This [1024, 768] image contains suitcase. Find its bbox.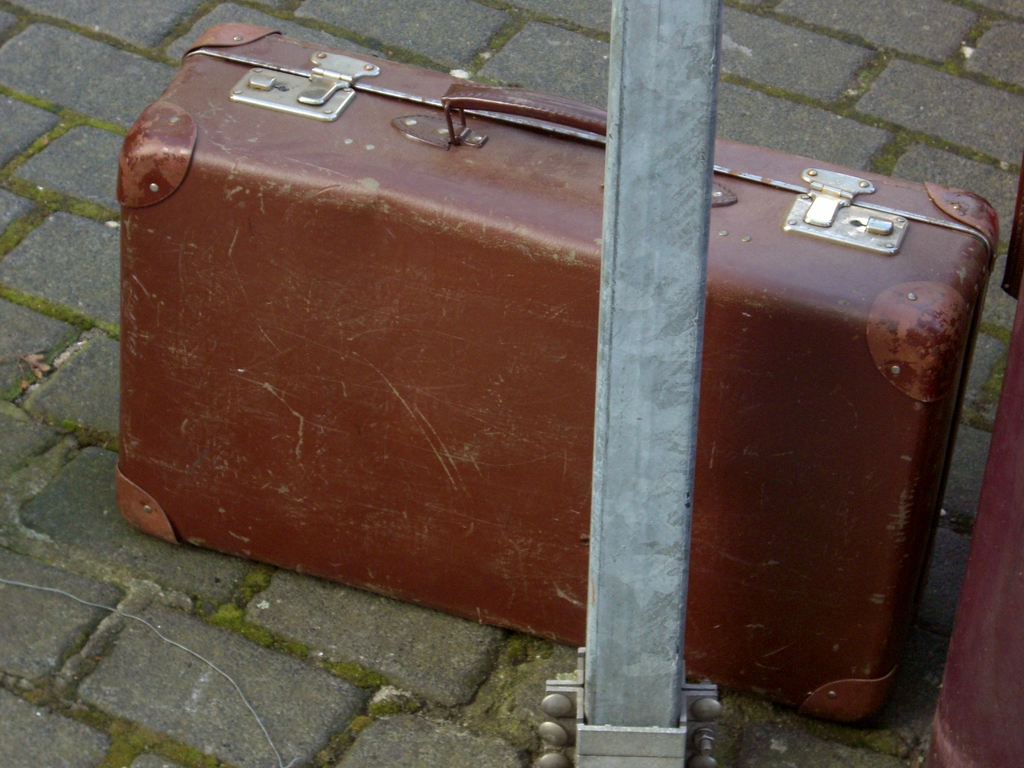
113, 19, 1000, 733.
